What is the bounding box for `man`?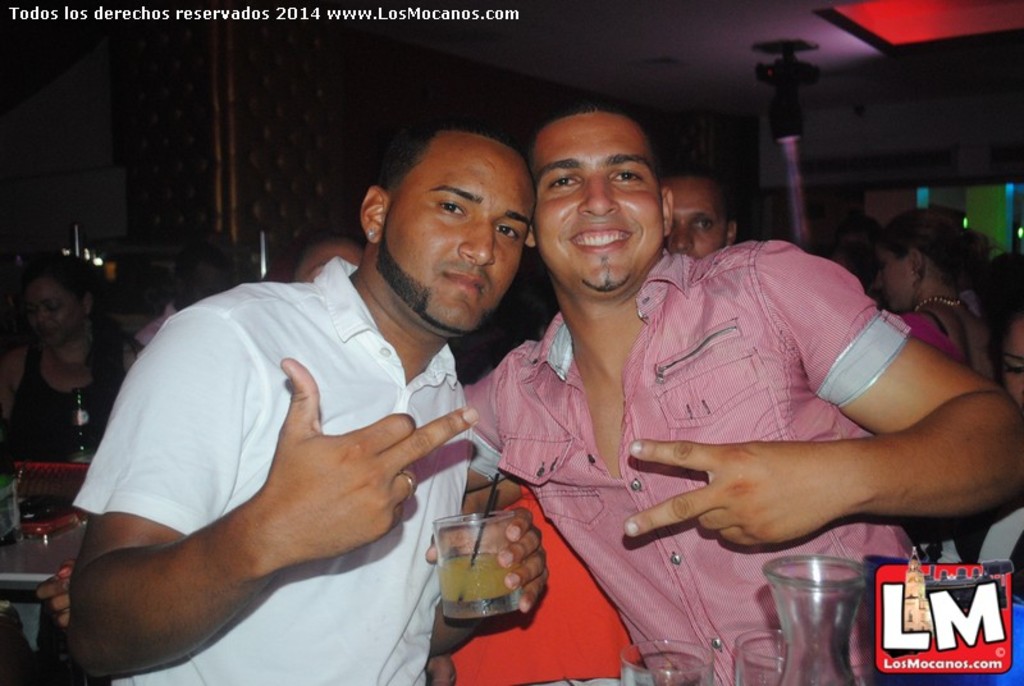
<box>58,124,577,685</box>.
